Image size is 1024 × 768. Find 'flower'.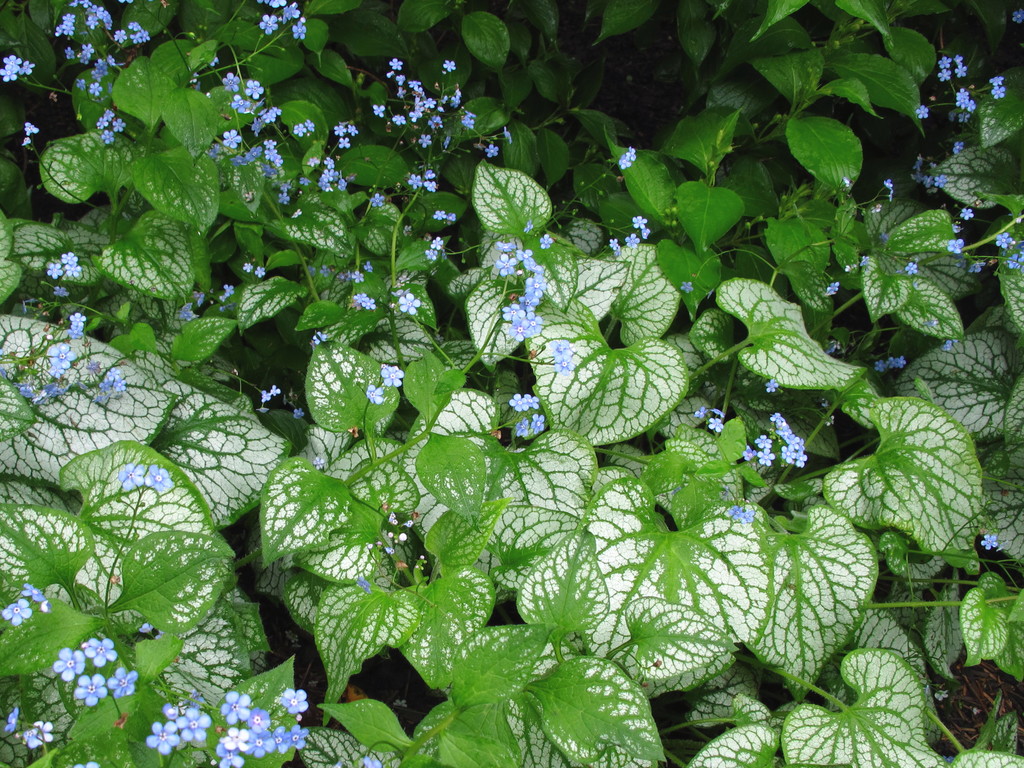
(947,236,971,254).
